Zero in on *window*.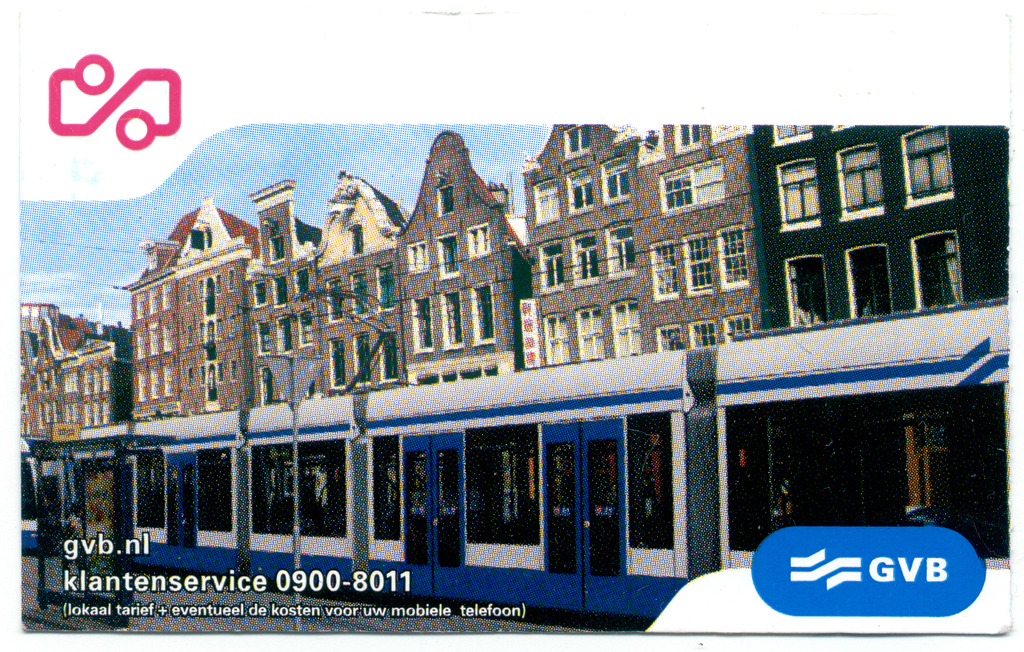
Zeroed in: rect(294, 264, 314, 299).
